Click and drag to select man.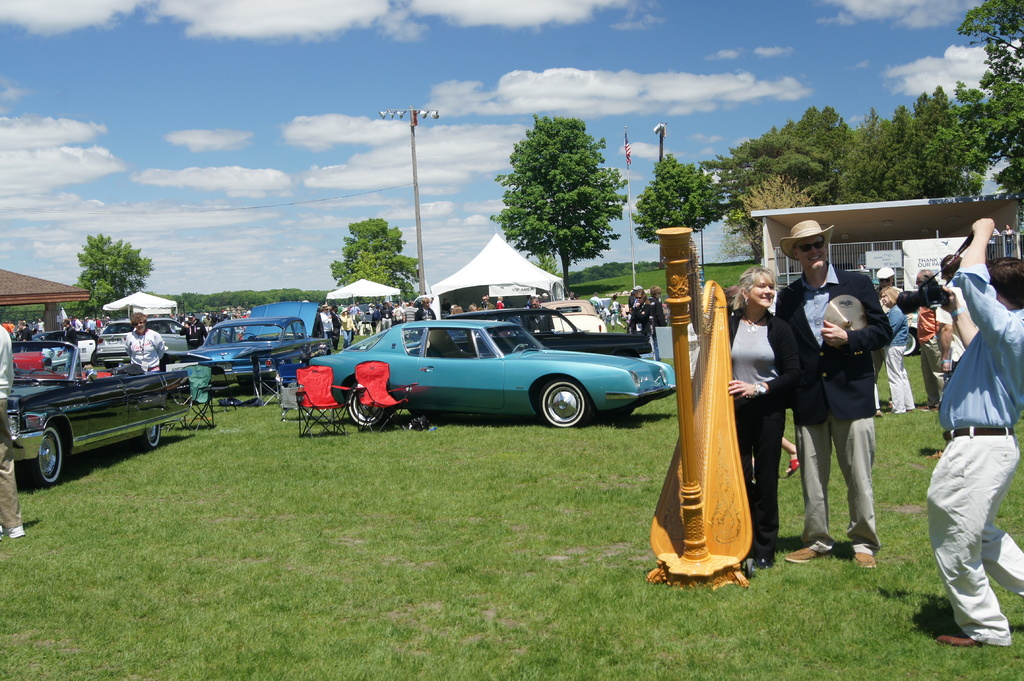
Selection: 183,313,205,349.
